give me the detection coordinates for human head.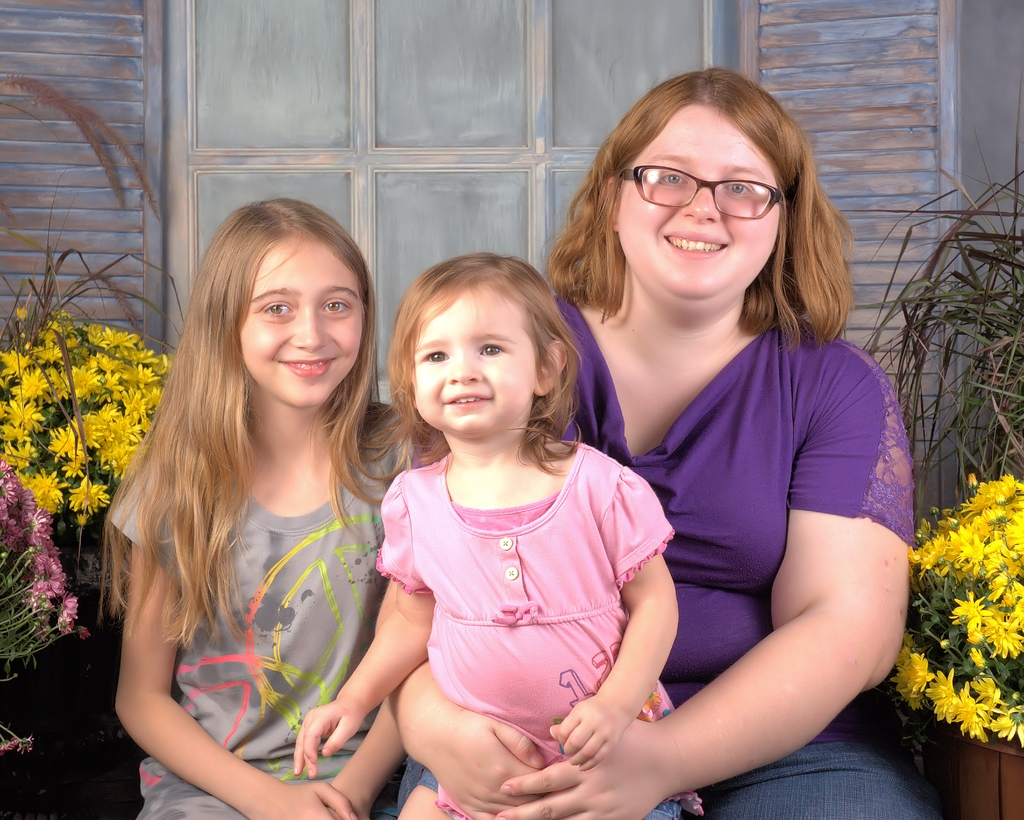
[left=399, top=256, right=571, bottom=437].
